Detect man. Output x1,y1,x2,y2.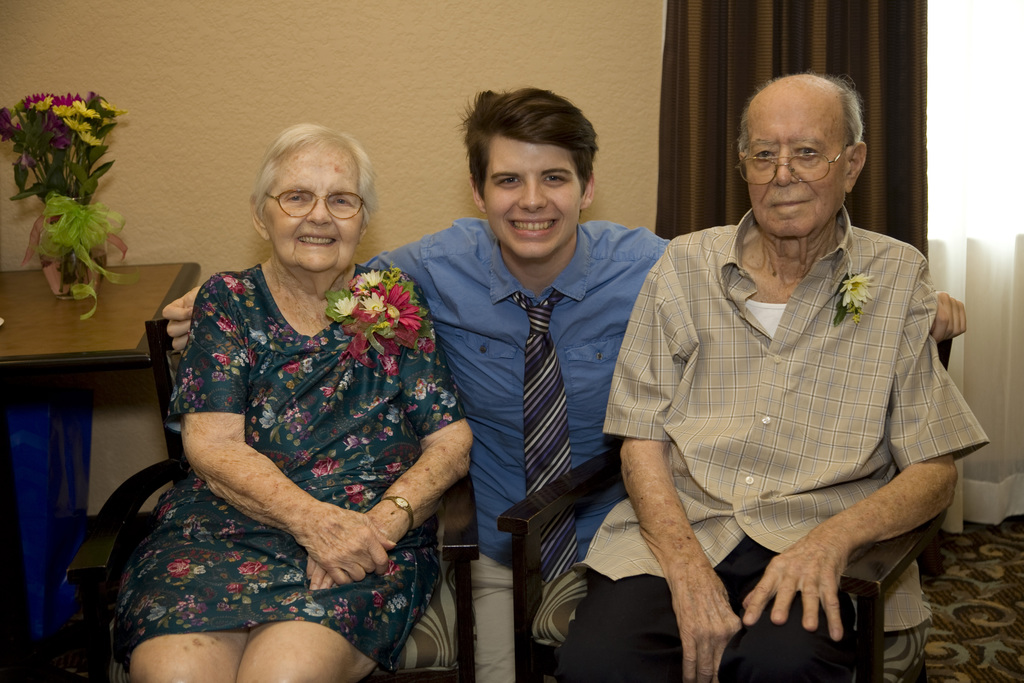
161,85,970,682.
